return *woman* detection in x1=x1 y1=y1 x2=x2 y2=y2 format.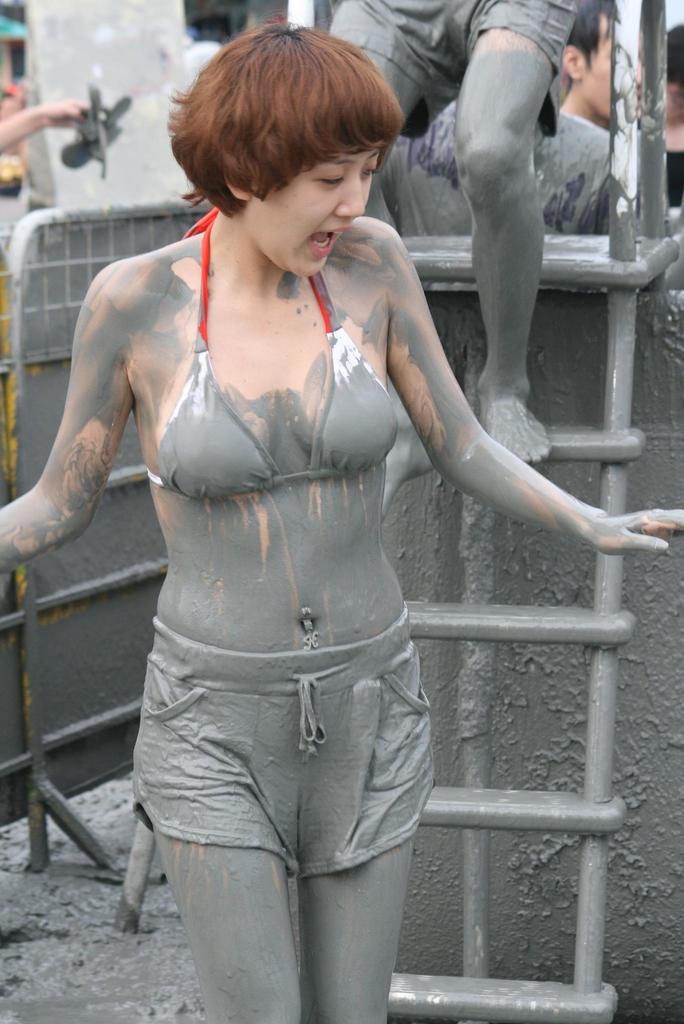
x1=51 y1=39 x2=592 y2=967.
